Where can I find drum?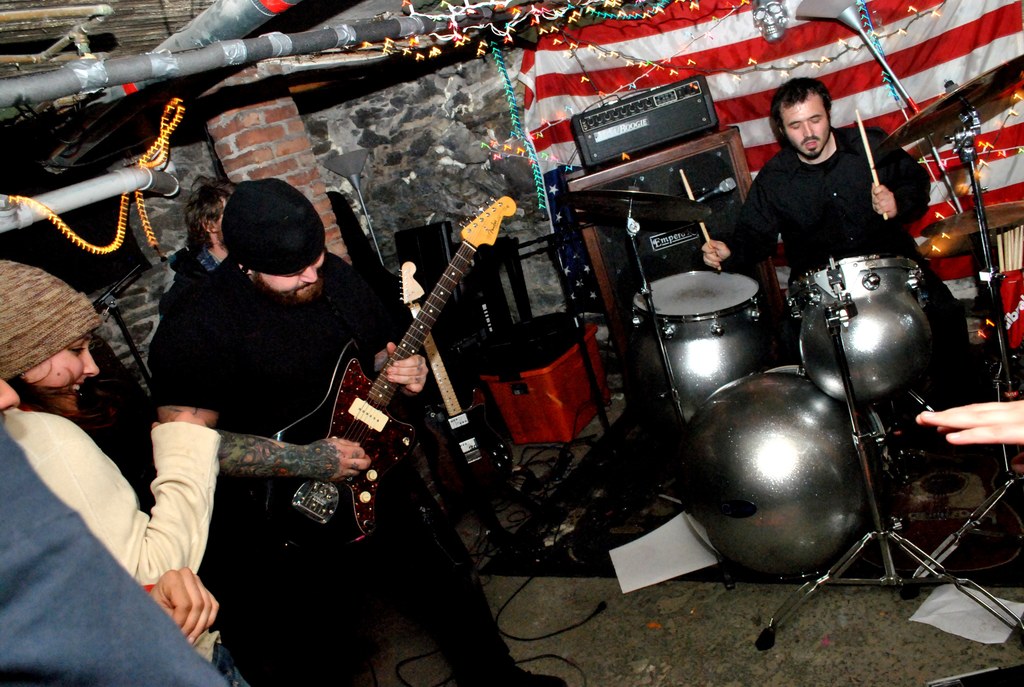
You can find it at select_region(796, 259, 935, 400).
